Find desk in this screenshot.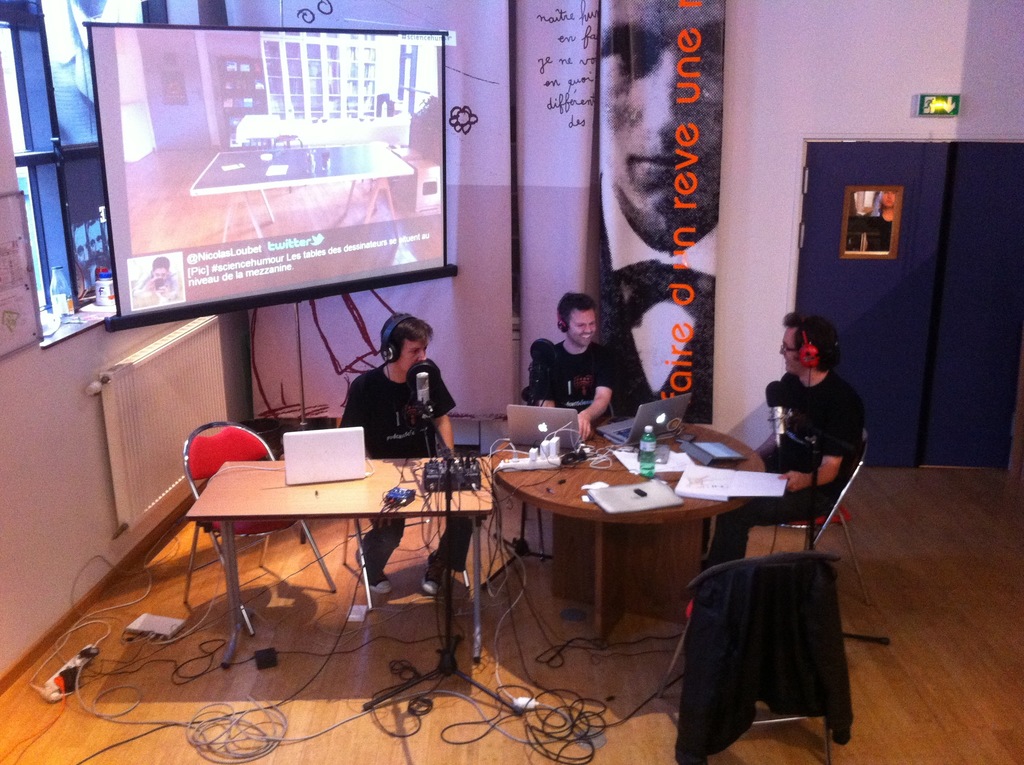
The bounding box for desk is <box>182,456,498,672</box>.
